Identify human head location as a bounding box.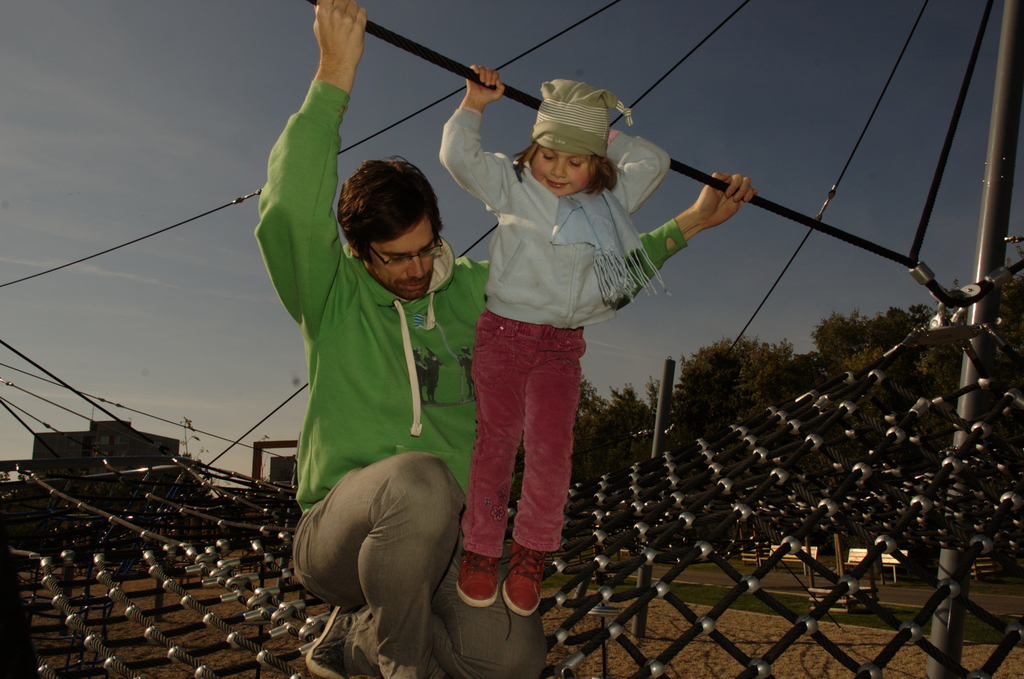
box(532, 79, 612, 202).
